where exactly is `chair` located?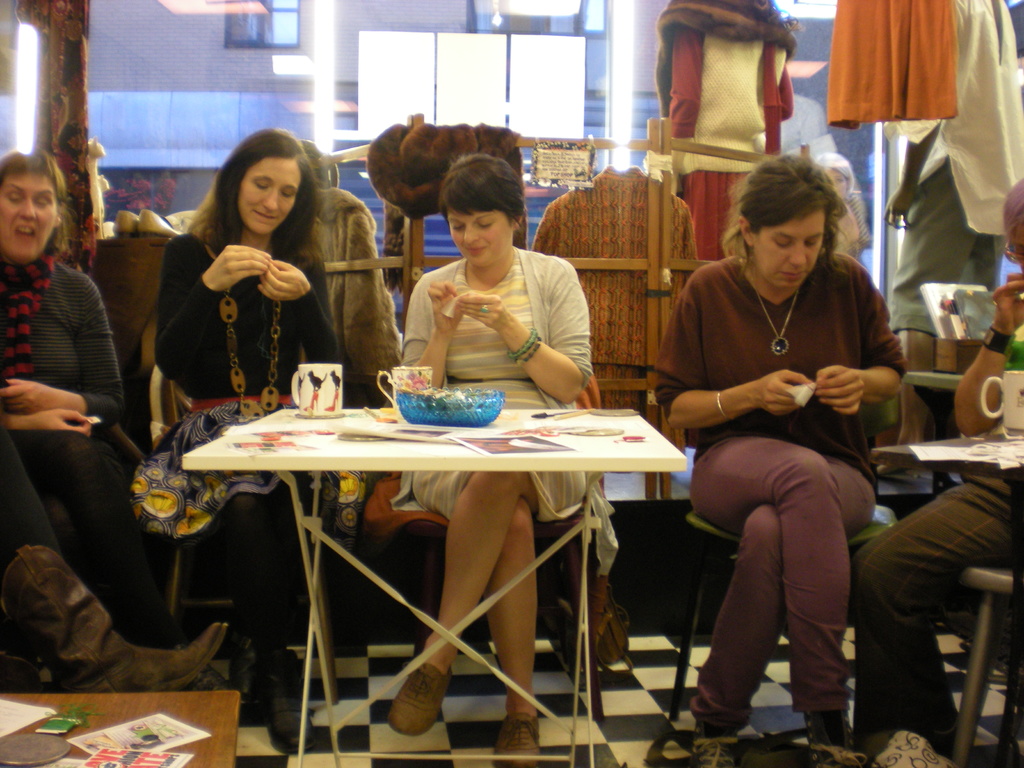
Its bounding box is 376:373:607:721.
